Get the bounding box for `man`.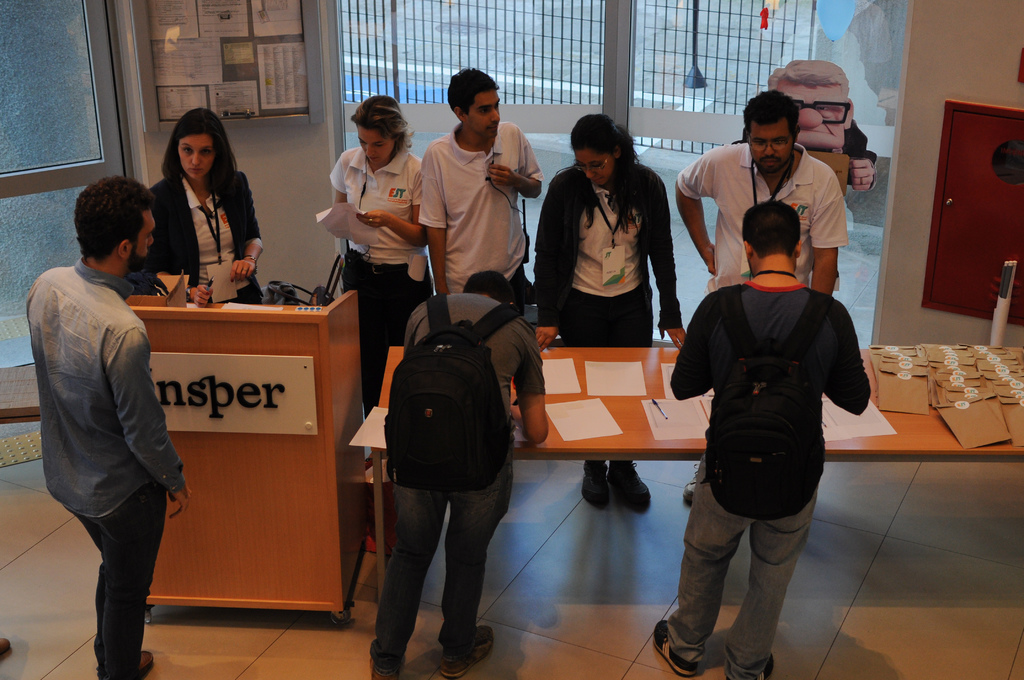
652,201,874,679.
